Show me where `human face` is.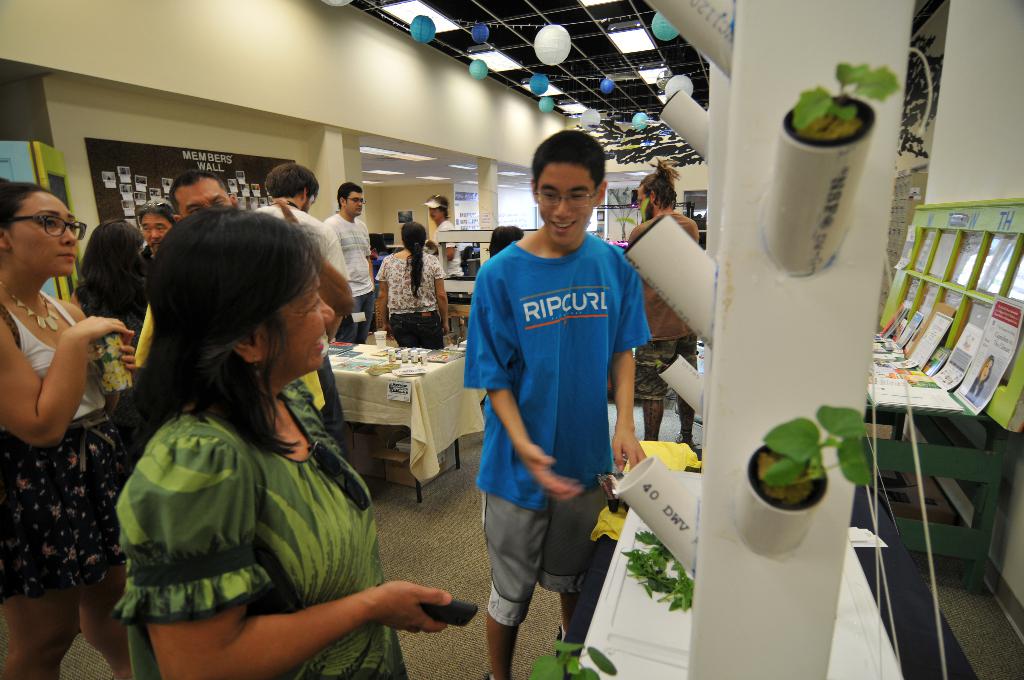
`human face` is at <region>637, 183, 656, 220</region>.
